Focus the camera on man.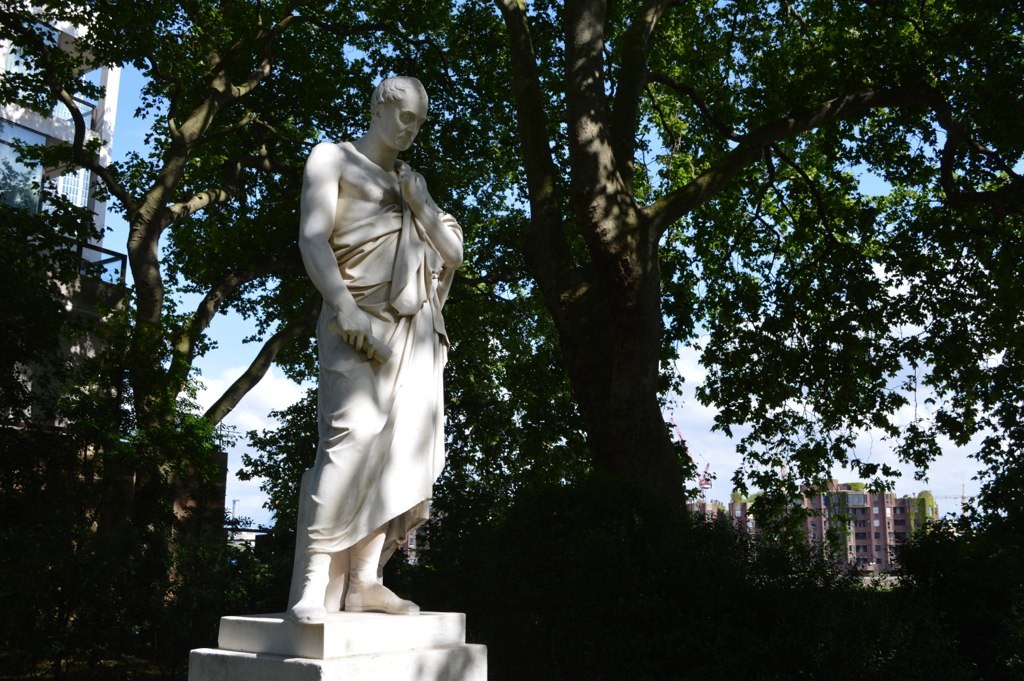
Focus region: l=271, t=53, r=469, b=671.
